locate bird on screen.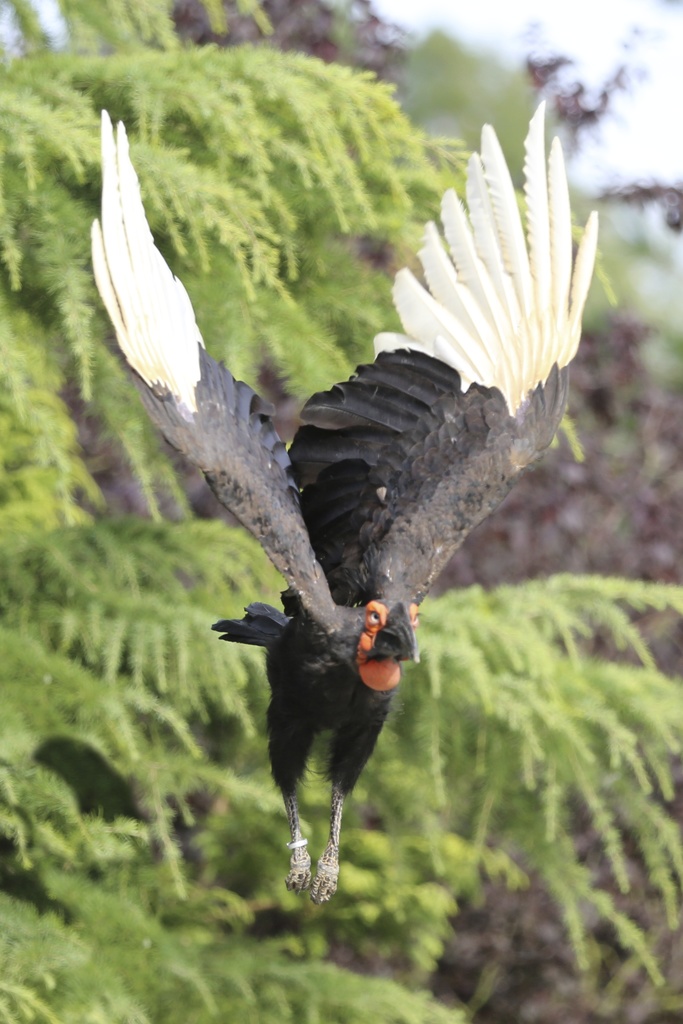
On screen at locate(128, 113, 589, 893).
